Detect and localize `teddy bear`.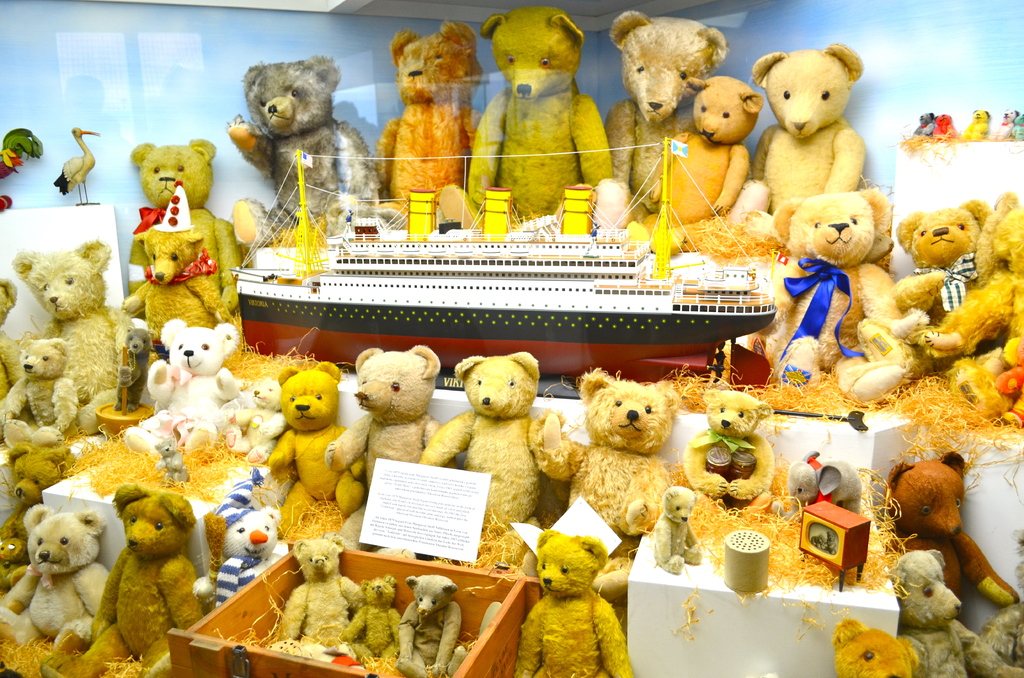
Localized at (0, 438, 74, 588).
